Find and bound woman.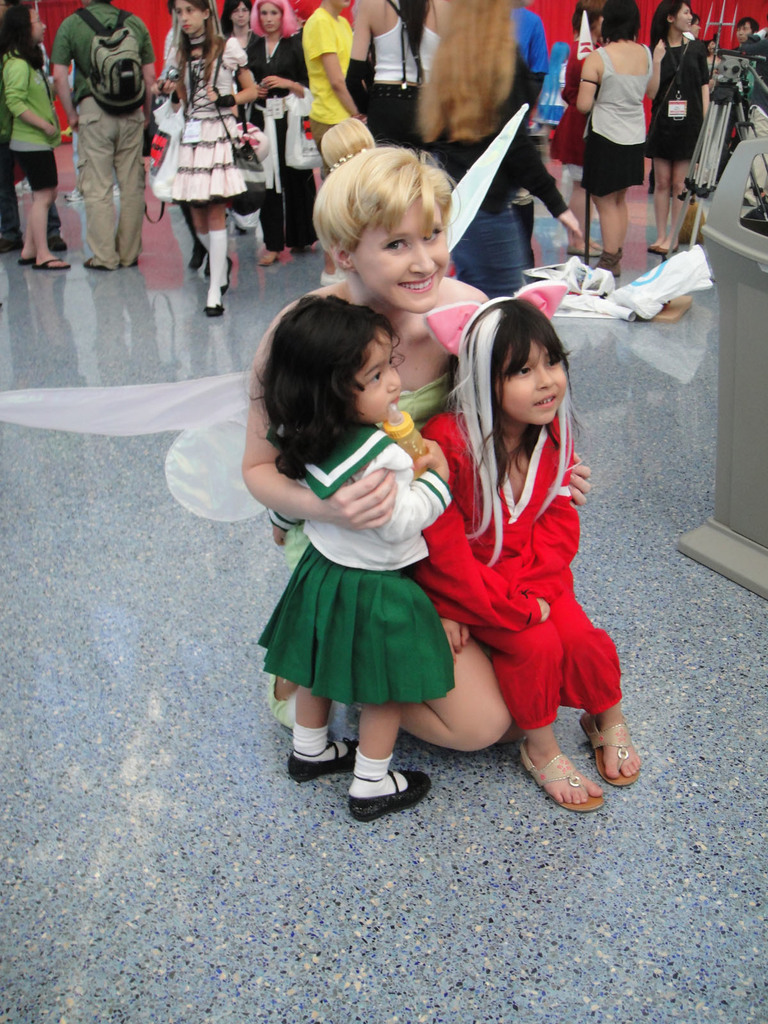
Bound: 417,0,576,301.
